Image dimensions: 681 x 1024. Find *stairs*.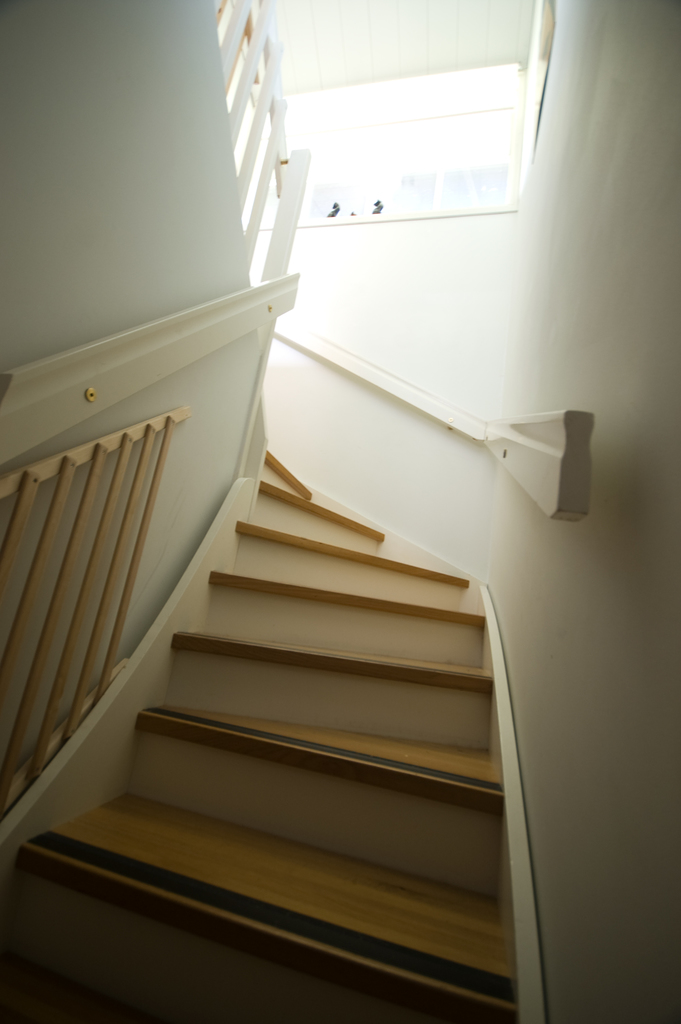
<box>0,454,521,1023</box>.
